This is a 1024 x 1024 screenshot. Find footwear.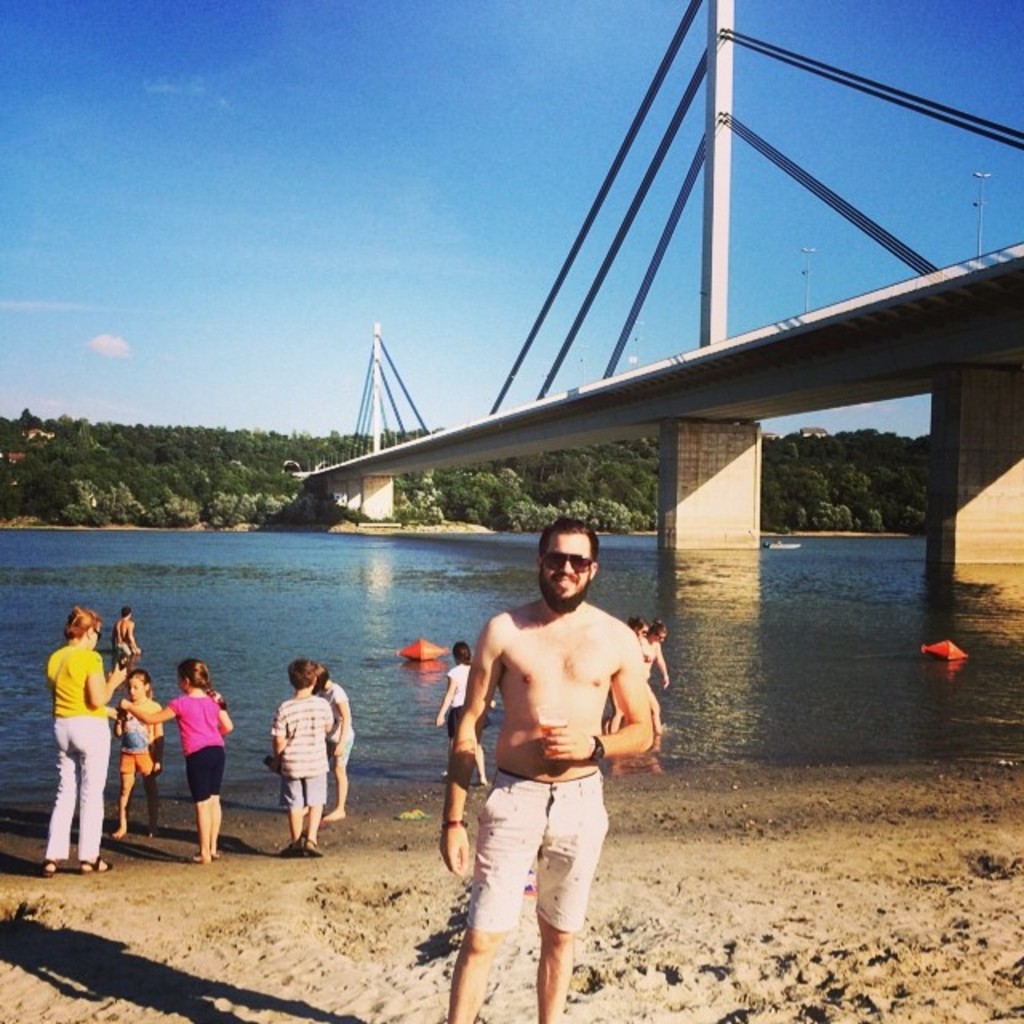
Bounding box: 75 842 114 877.
